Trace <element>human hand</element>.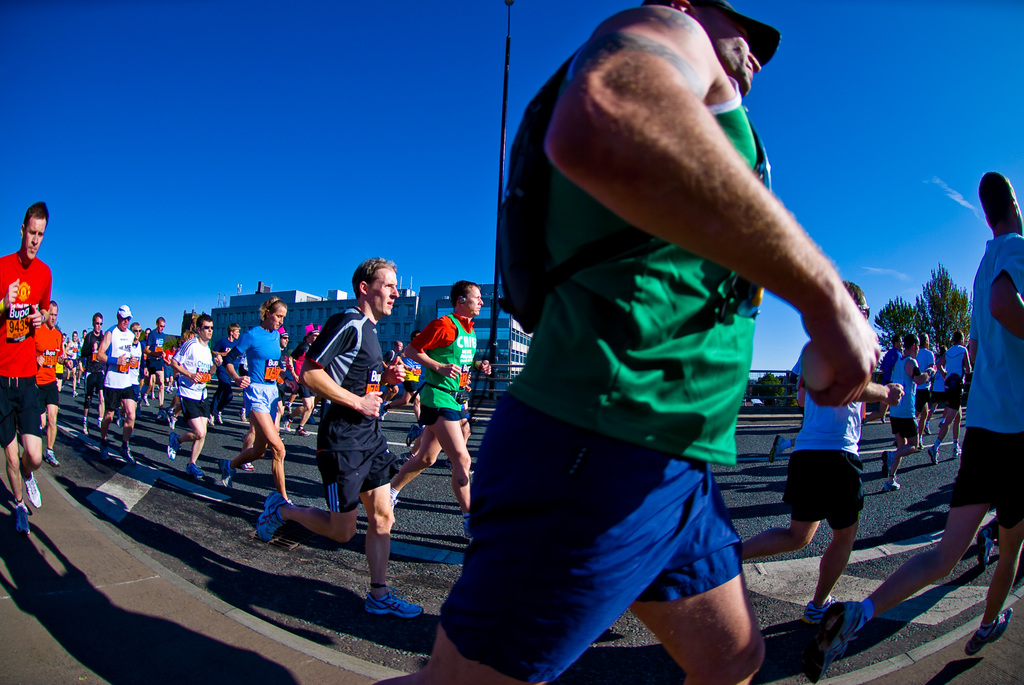
Traced to (left=2, top=280, right=22, bottom=310).
